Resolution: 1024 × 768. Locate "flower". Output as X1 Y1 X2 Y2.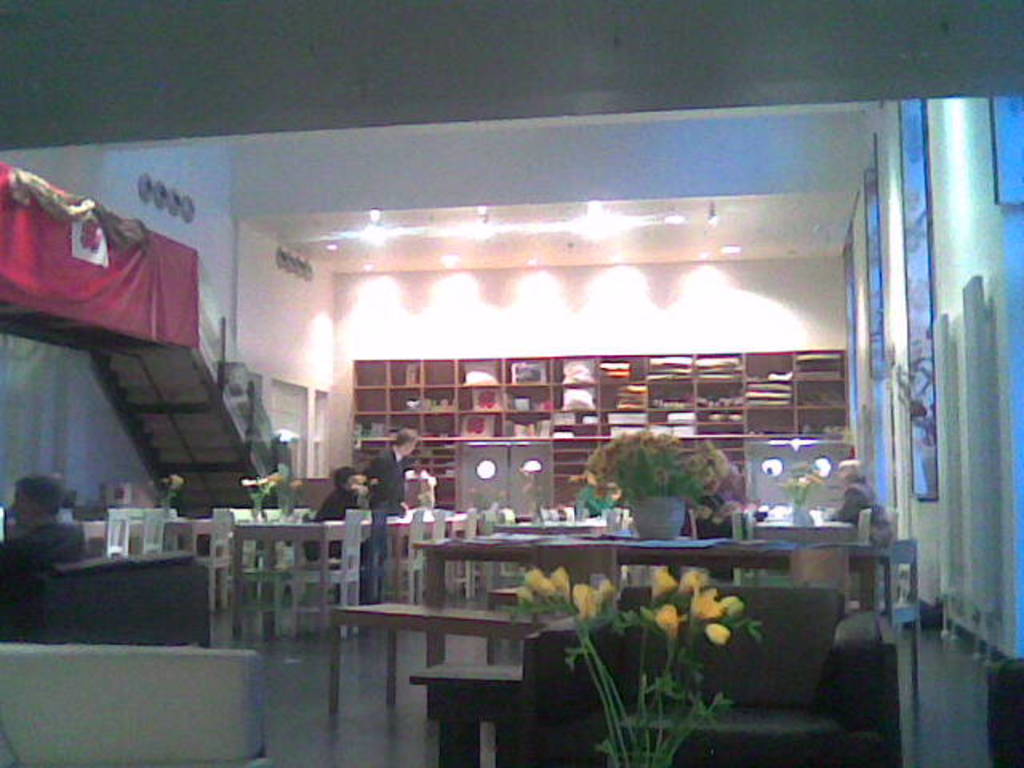
654 568 682 602.
